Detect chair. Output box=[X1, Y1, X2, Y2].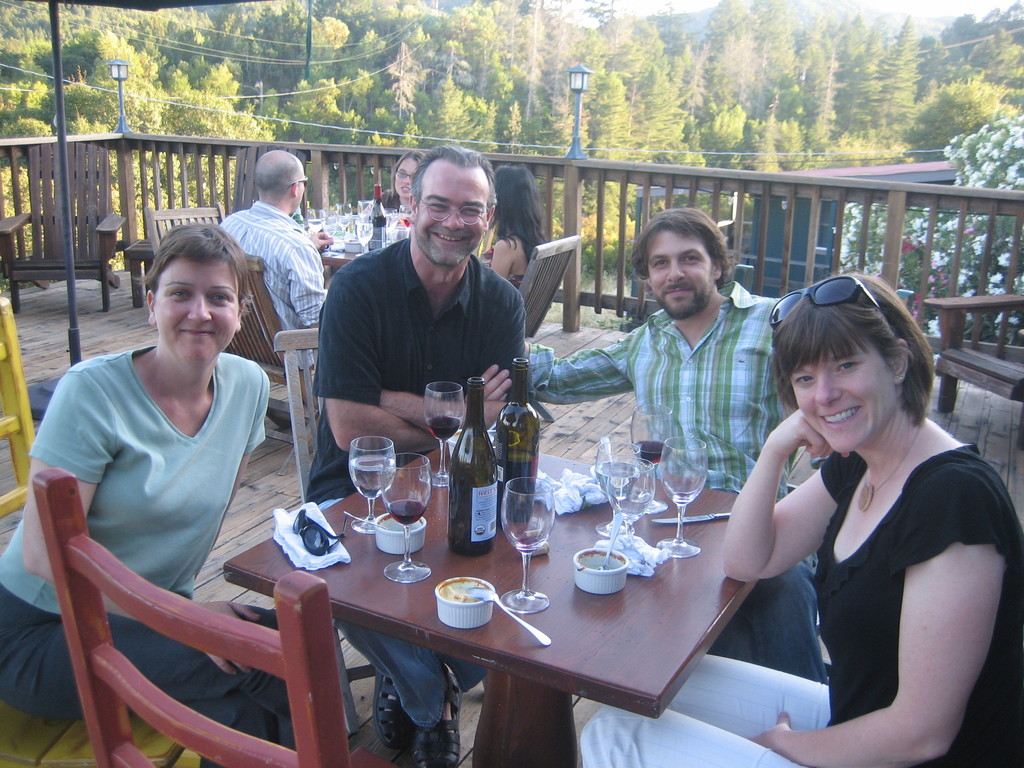
box=[221, 252, 320, 458].
